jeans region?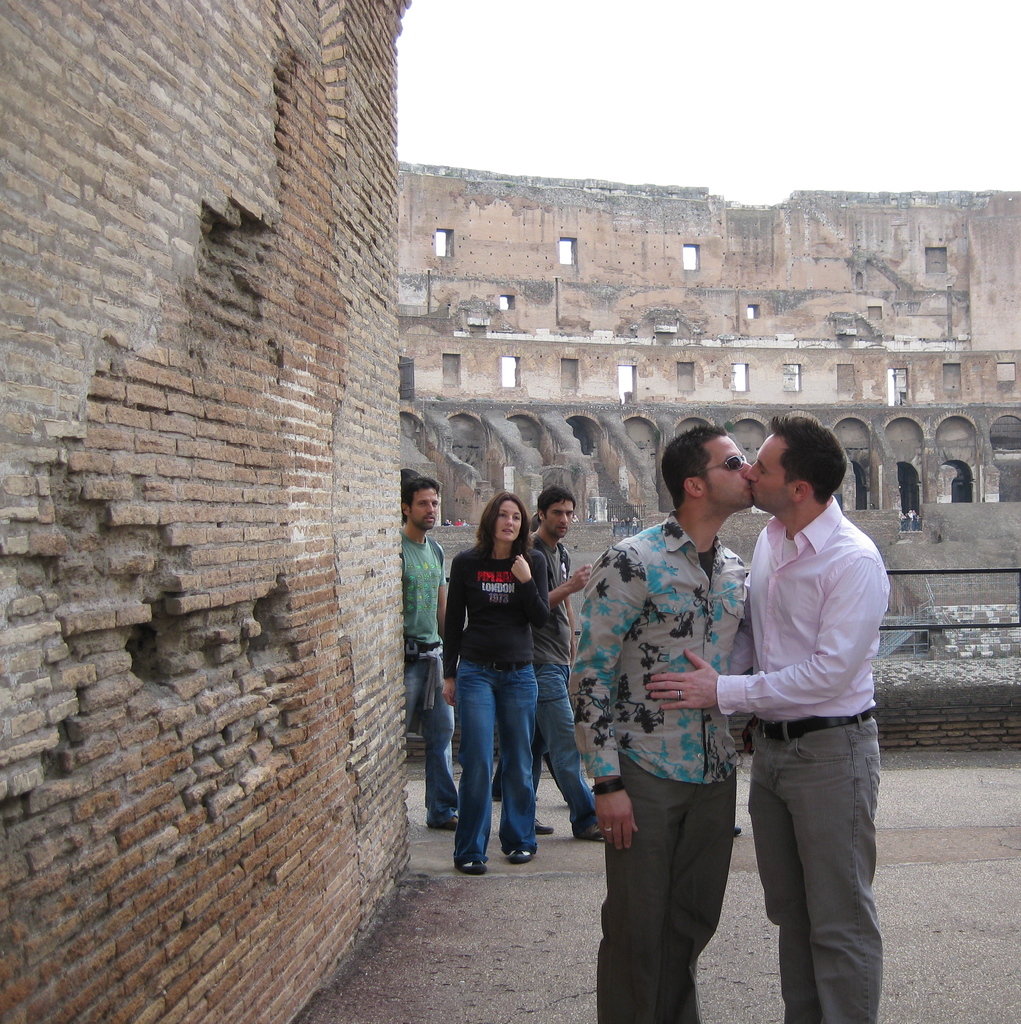
select_region(732, 727, 899, 1013)
